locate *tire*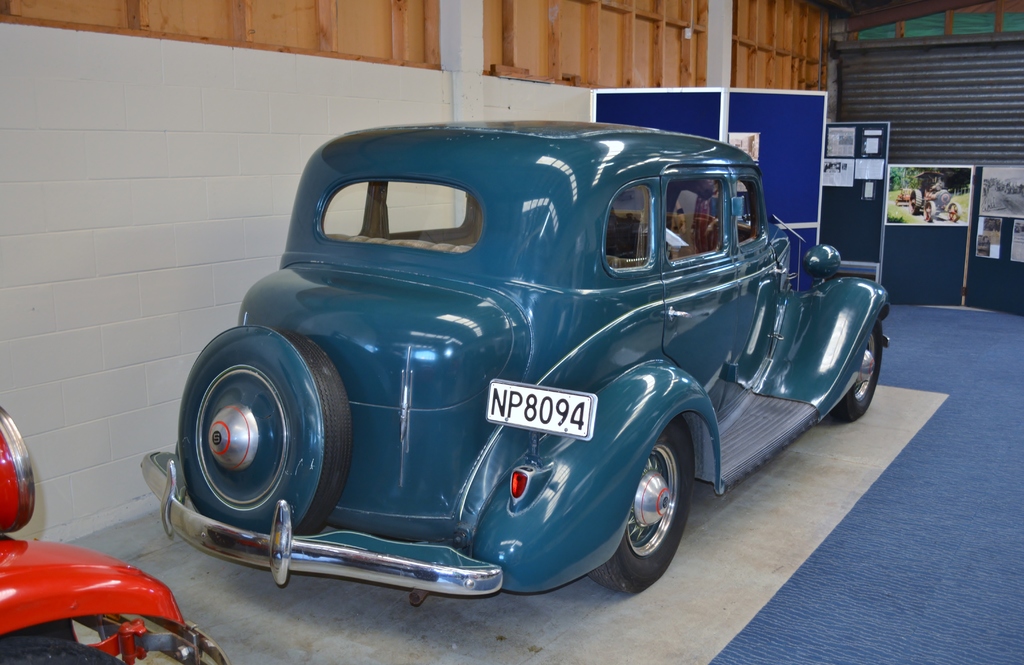
BBox(4, 634, 123, 664)
